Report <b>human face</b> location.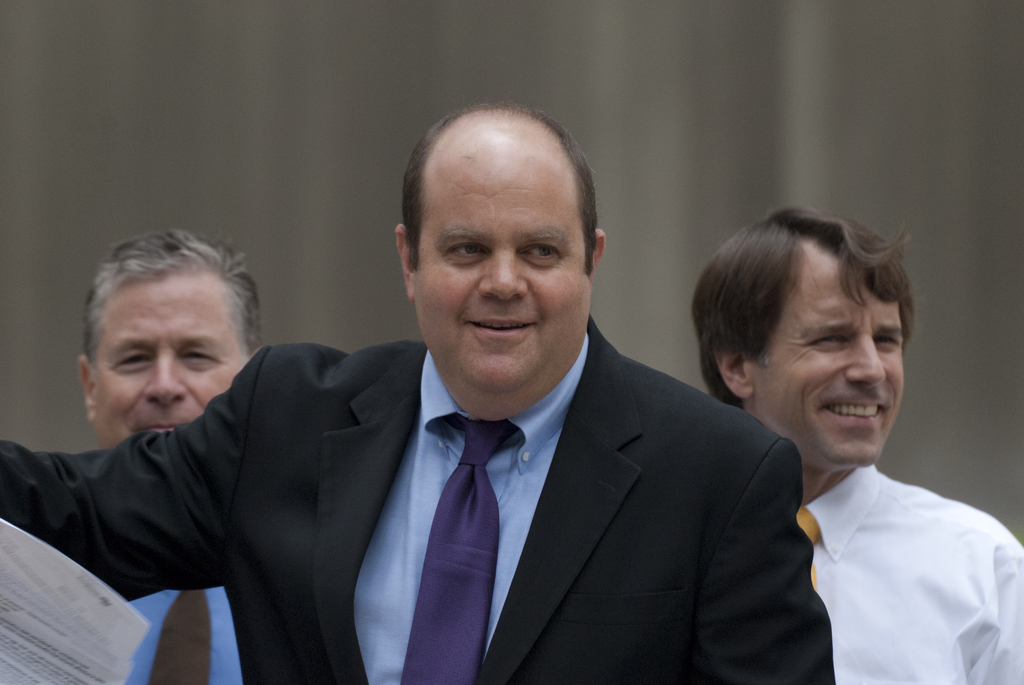
Report: <region>761, 266, 902, 468</region>.
